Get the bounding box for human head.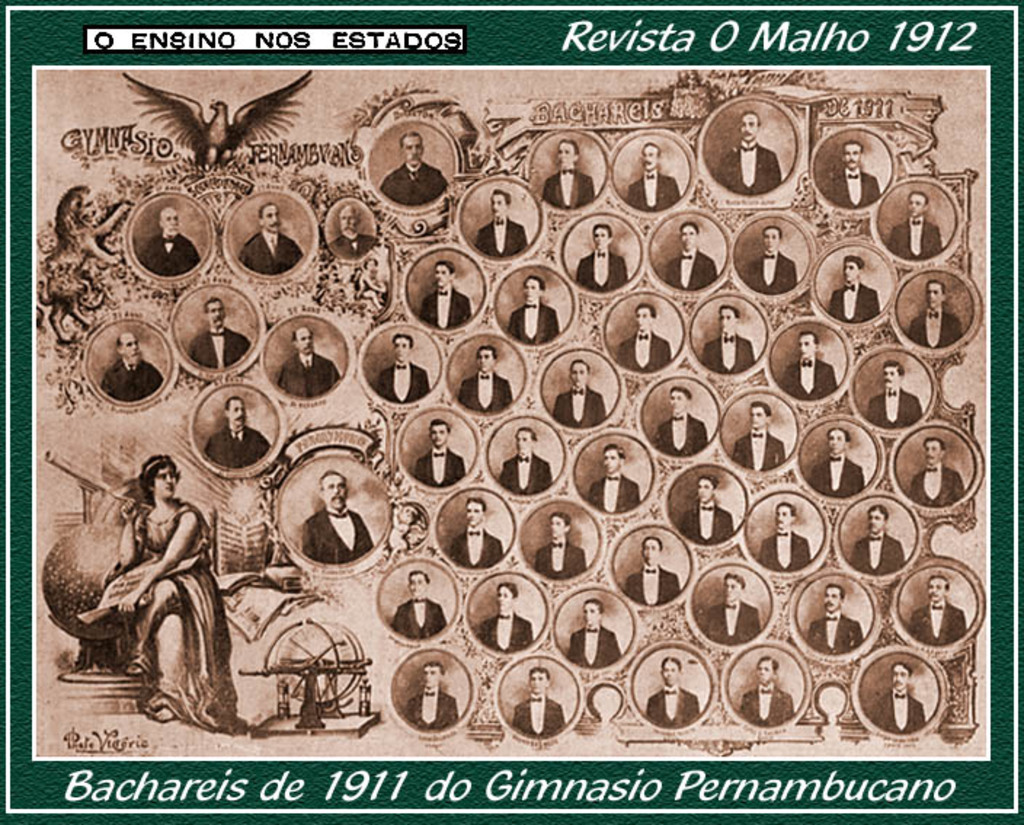
crop(492, 191, 509, 218).
